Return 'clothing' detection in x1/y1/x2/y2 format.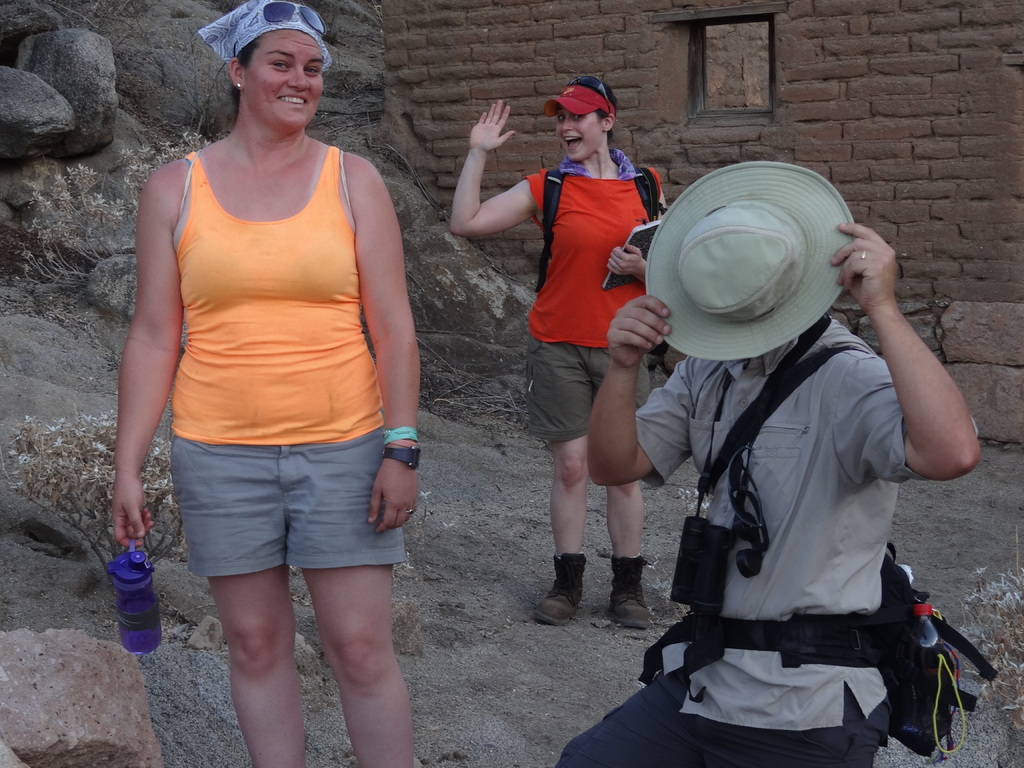
173/152/419/576.
